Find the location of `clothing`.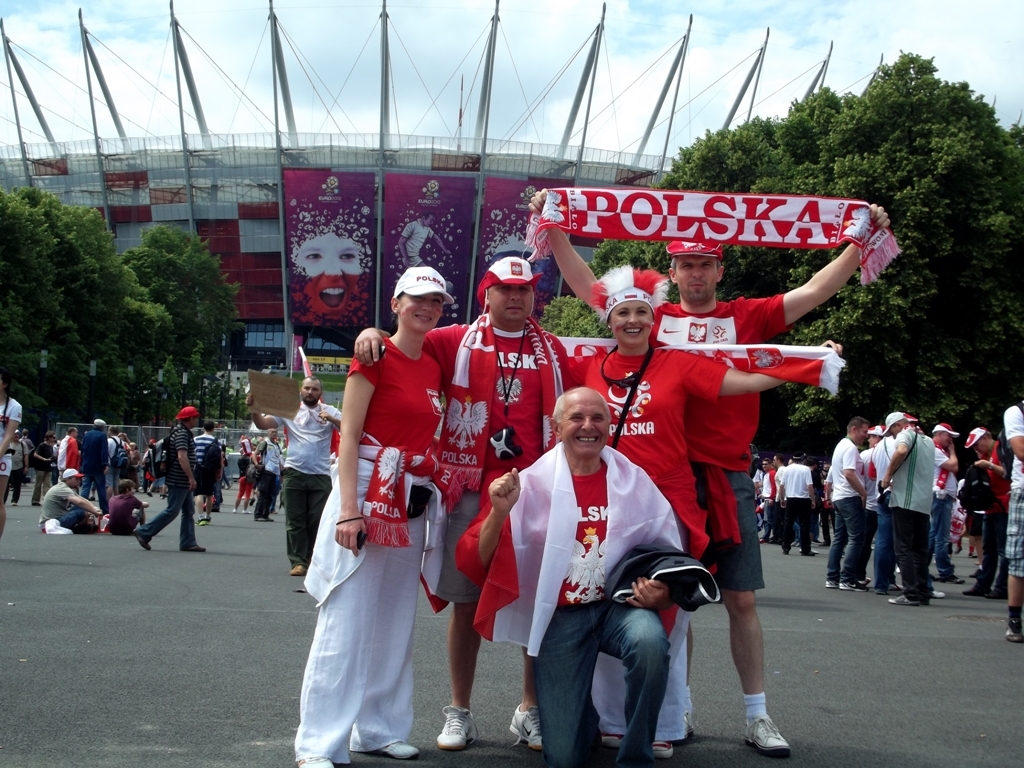
Location: region(268, 402, 340, 561).
